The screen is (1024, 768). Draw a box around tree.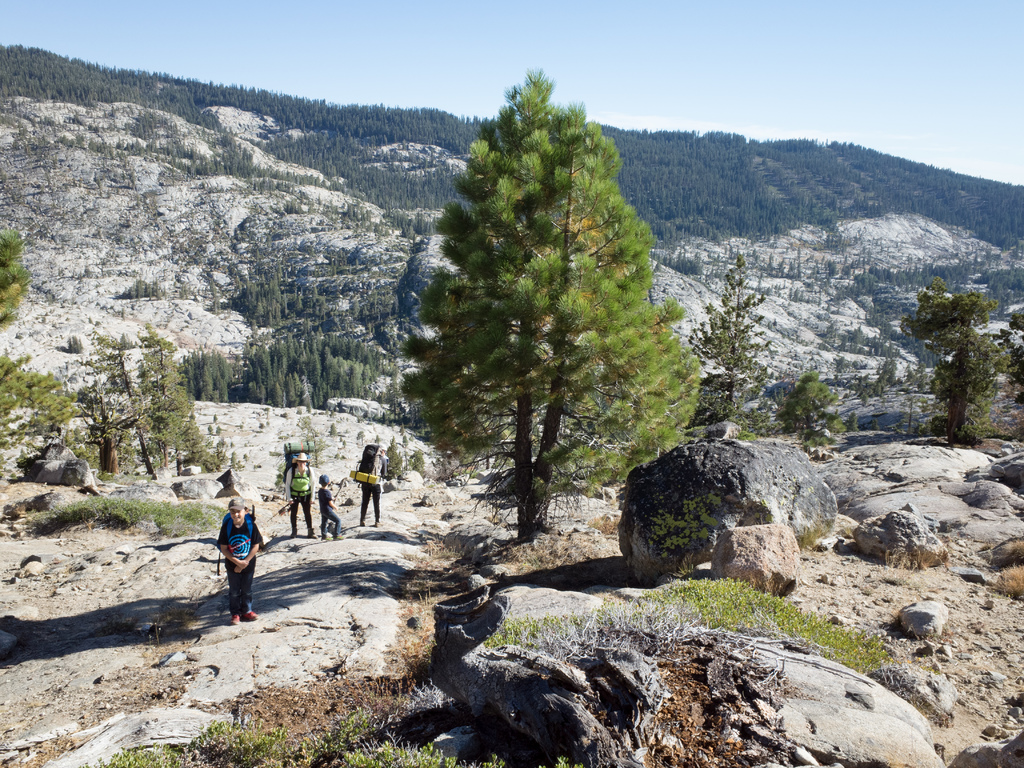
locate(178, 337, 239, 404).
